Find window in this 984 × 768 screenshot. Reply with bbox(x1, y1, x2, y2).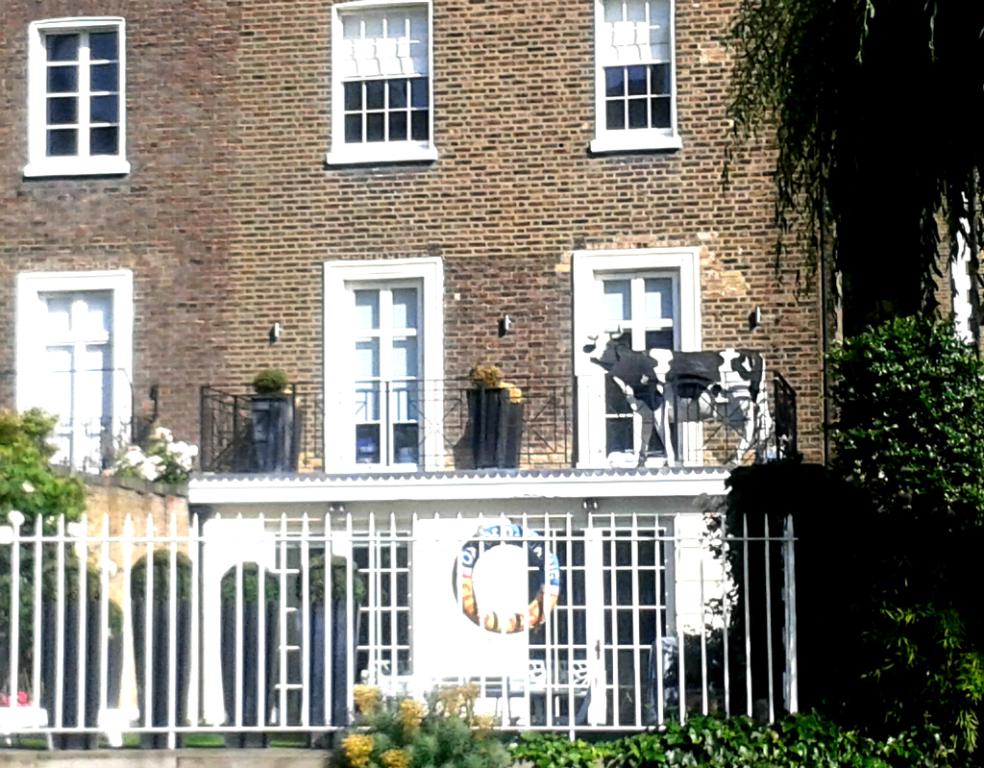
bbox(322, 0, 440, 165).
